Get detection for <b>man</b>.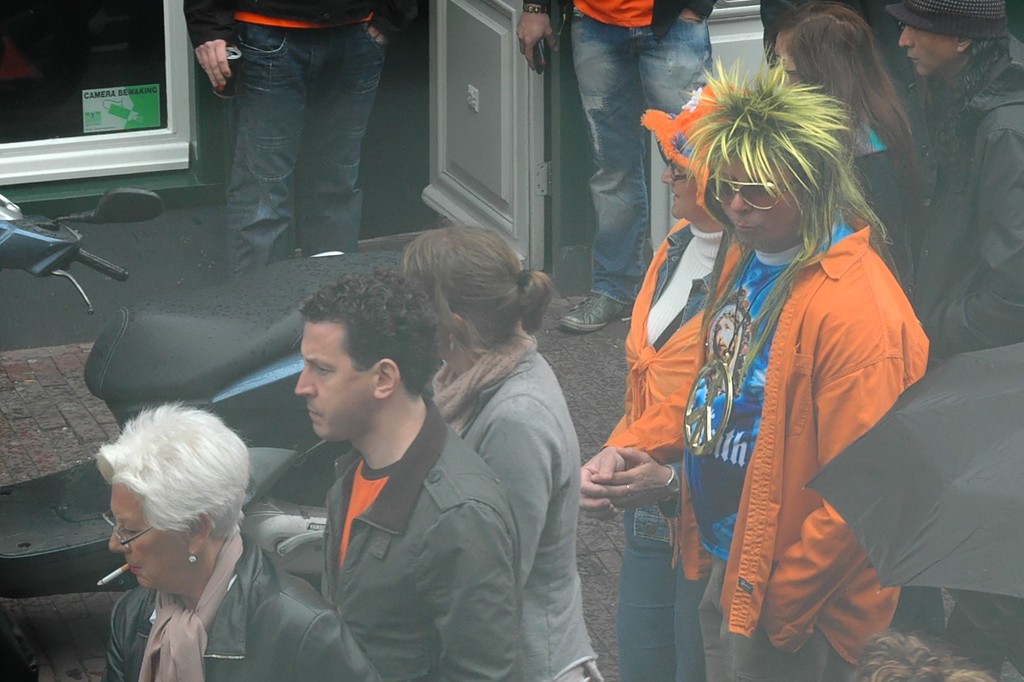
Detection: bbox(178, 0, 422, 288).
